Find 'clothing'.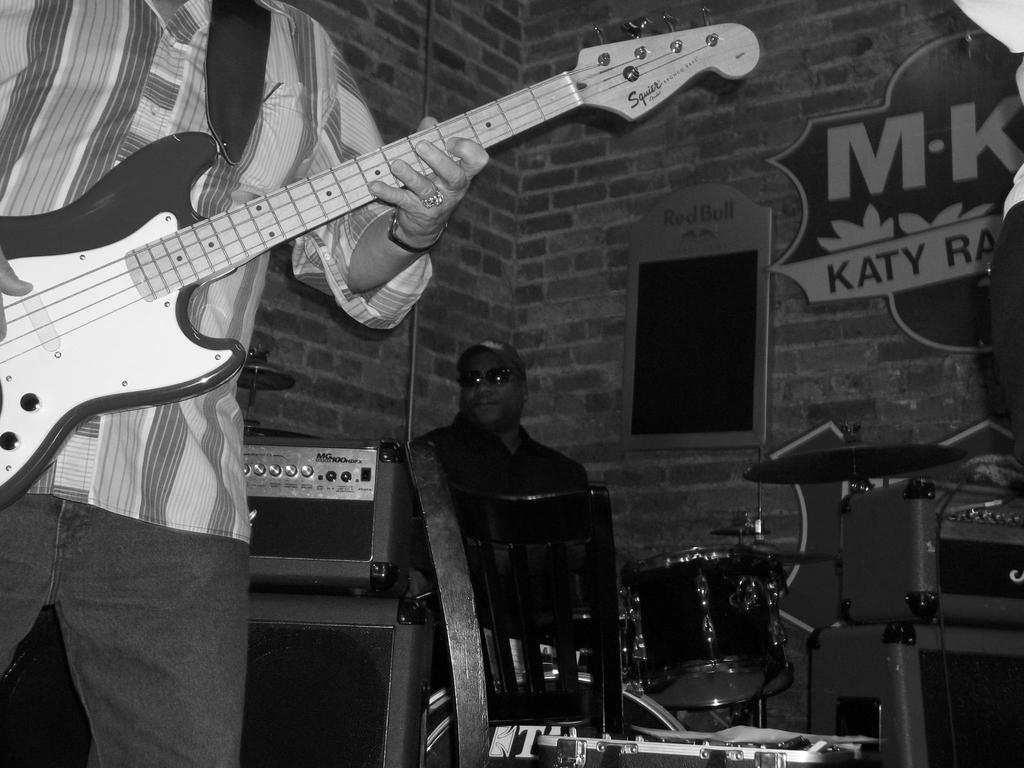
2, 507, 244, 767.
